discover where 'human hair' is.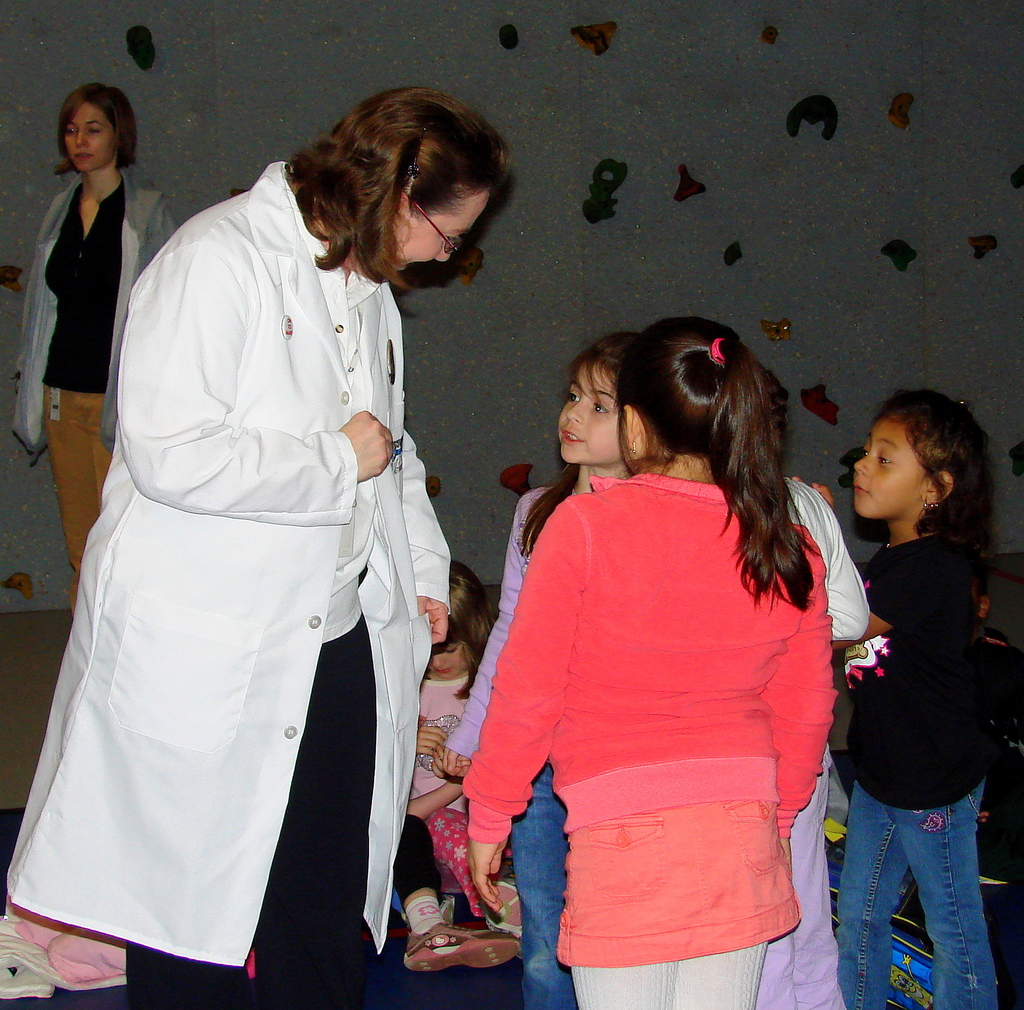
Discovered at (616, 312, 826, 600).
